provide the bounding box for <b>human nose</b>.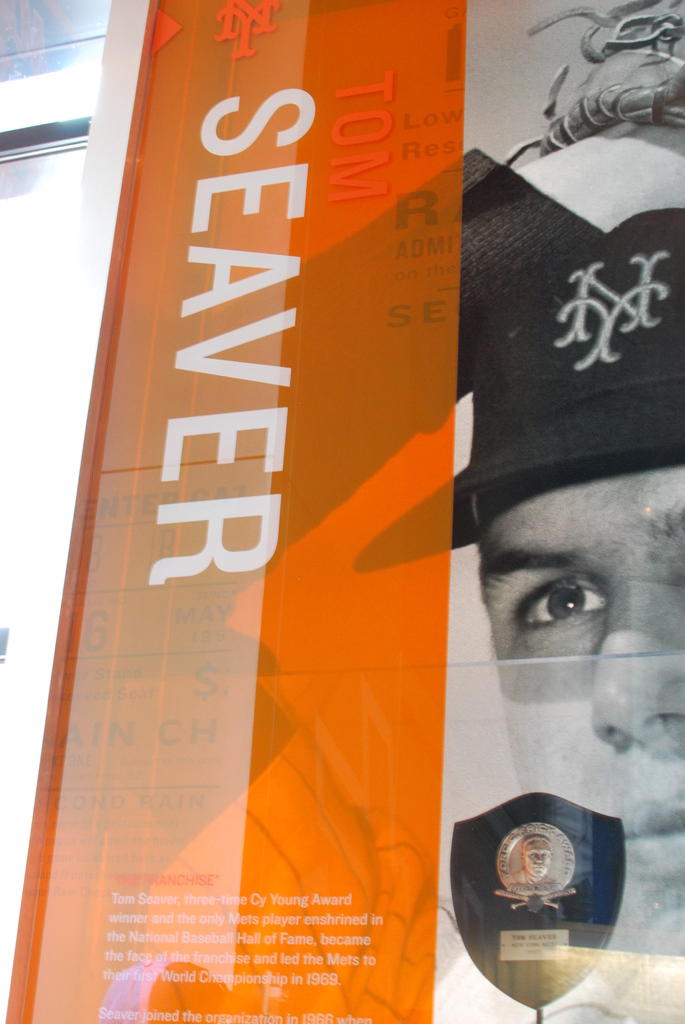
[x1=584, y1=573, x2=684, y2=746].
